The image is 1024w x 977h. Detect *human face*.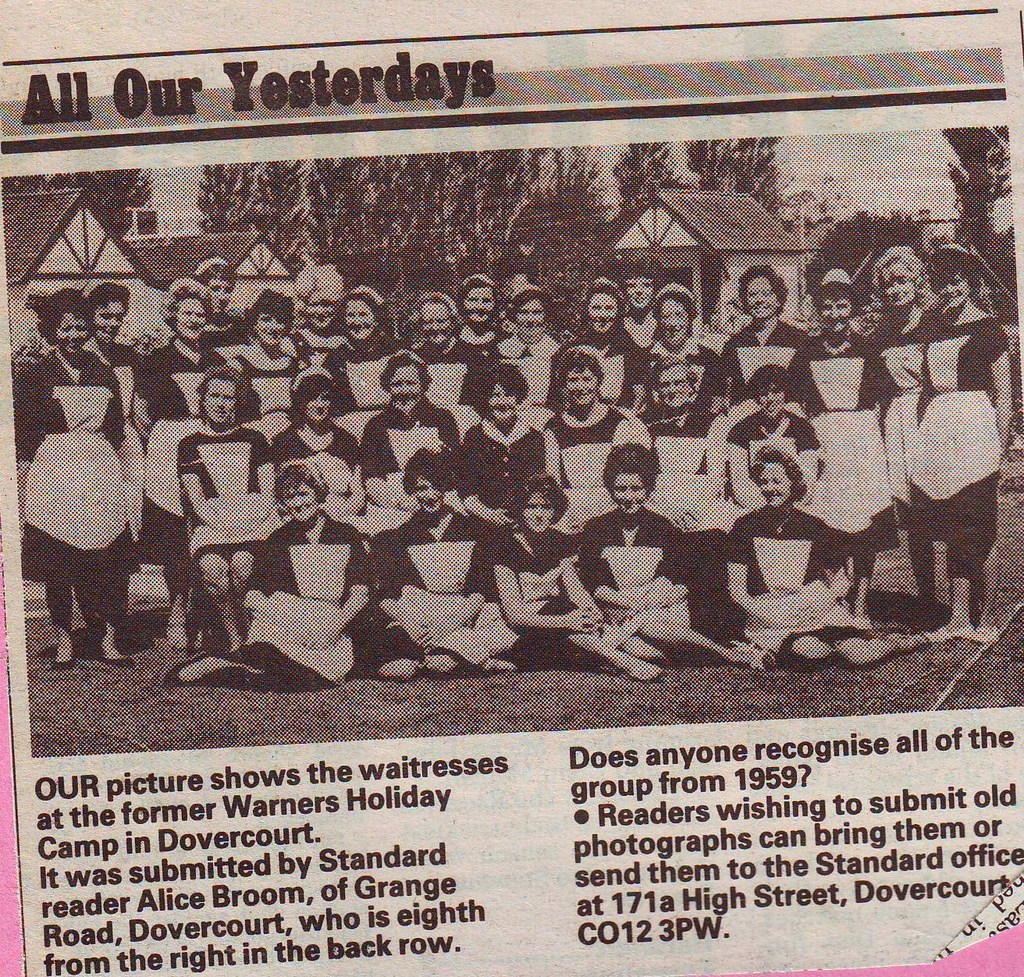
Detection: select_region(461, 284, 493, 325).
